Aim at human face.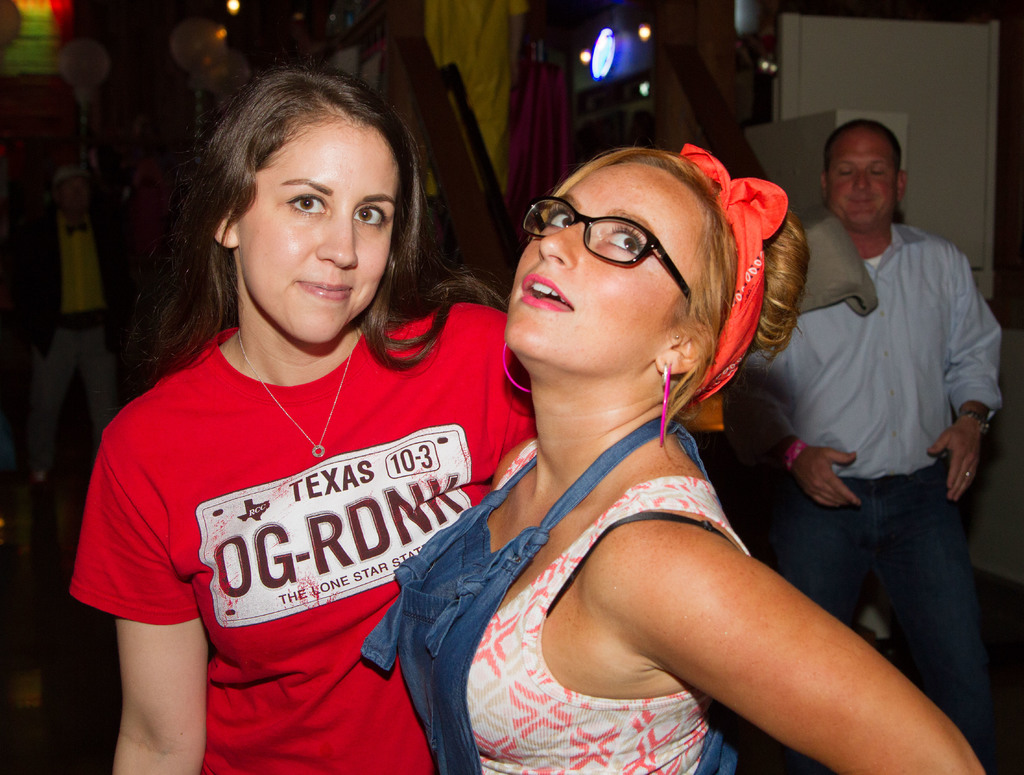
Aimed at left=506, top=161, right=709, bottom=372.
